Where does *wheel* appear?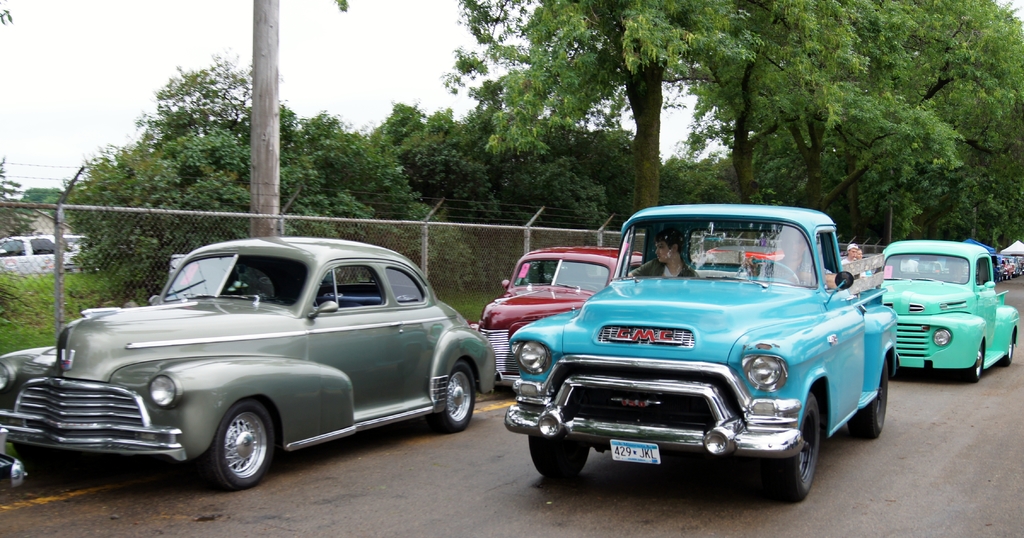
Appears at <bbox>1000, 332, 1018, 366</bbox>.
